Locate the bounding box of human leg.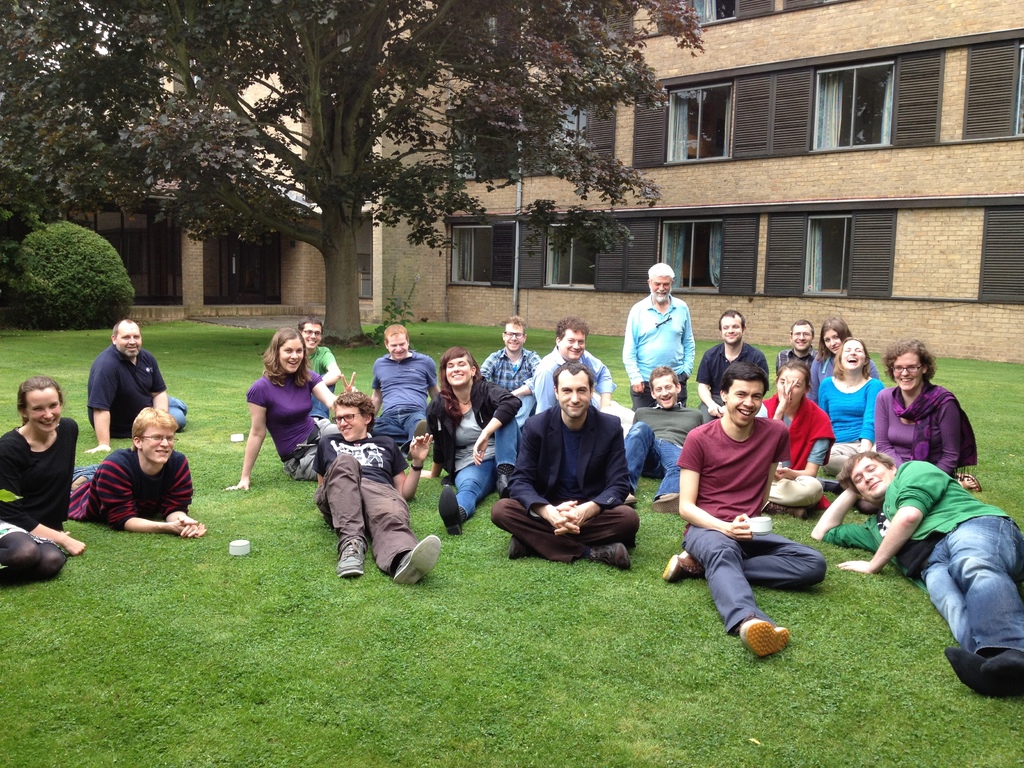
Bounding box: 0:517:65:579.
